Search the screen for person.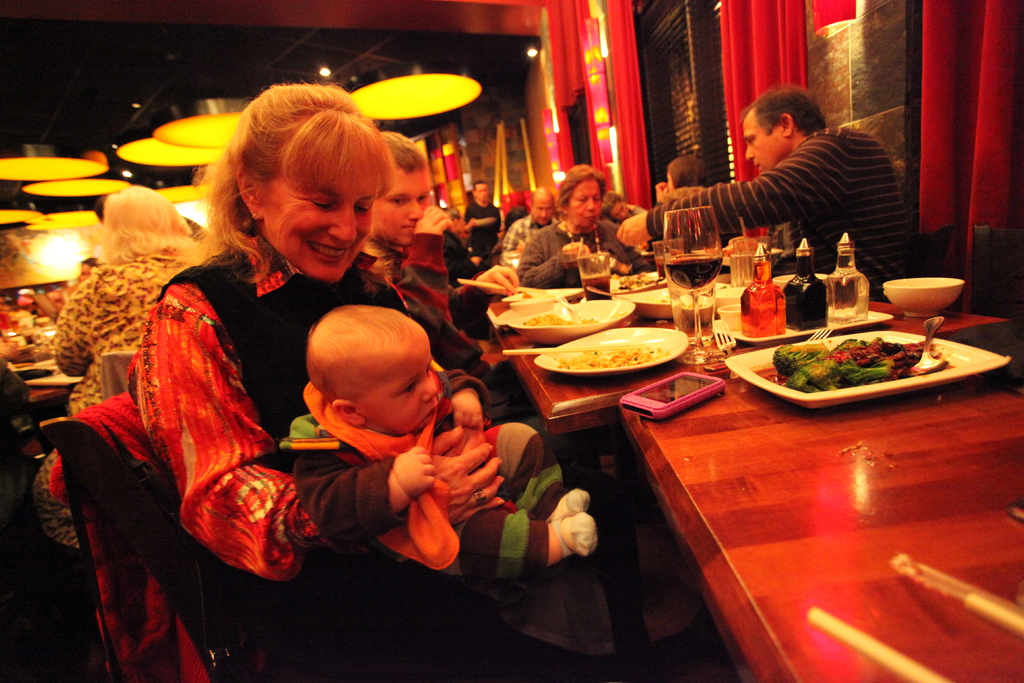
Found at Rect(520, 167, 649, 286).
